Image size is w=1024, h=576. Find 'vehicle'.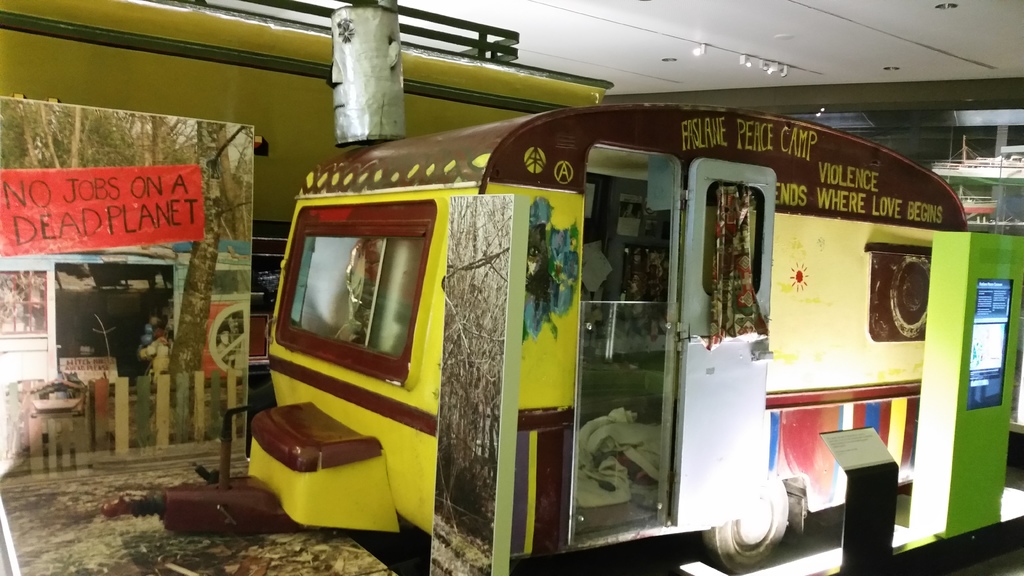
[0,246,251,461].
